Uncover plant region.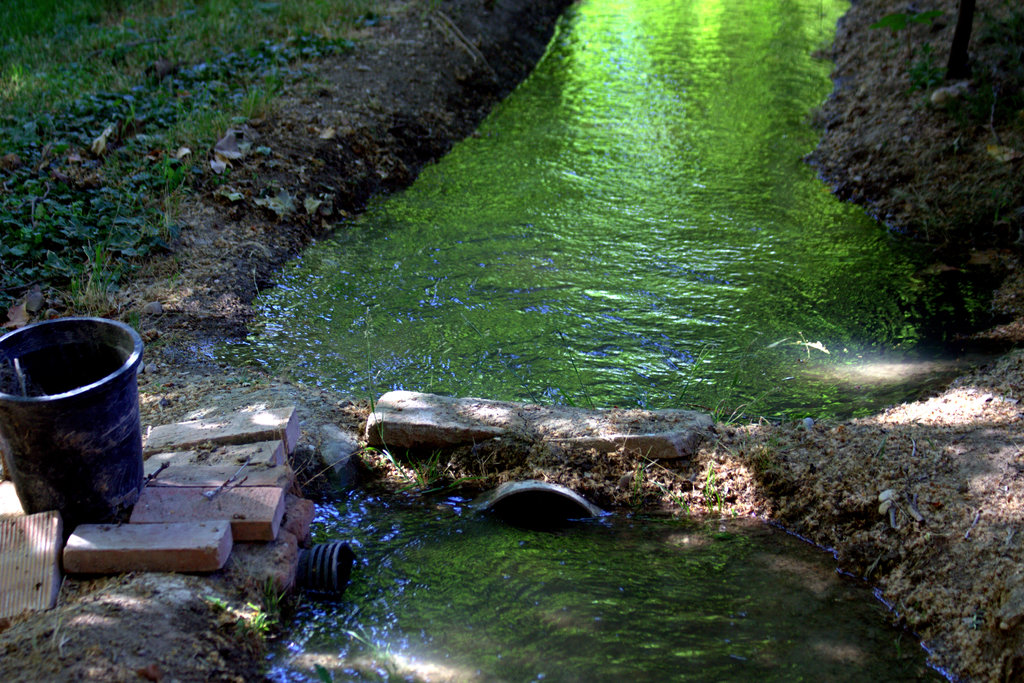
Uncovered: 631,447,650,486.
